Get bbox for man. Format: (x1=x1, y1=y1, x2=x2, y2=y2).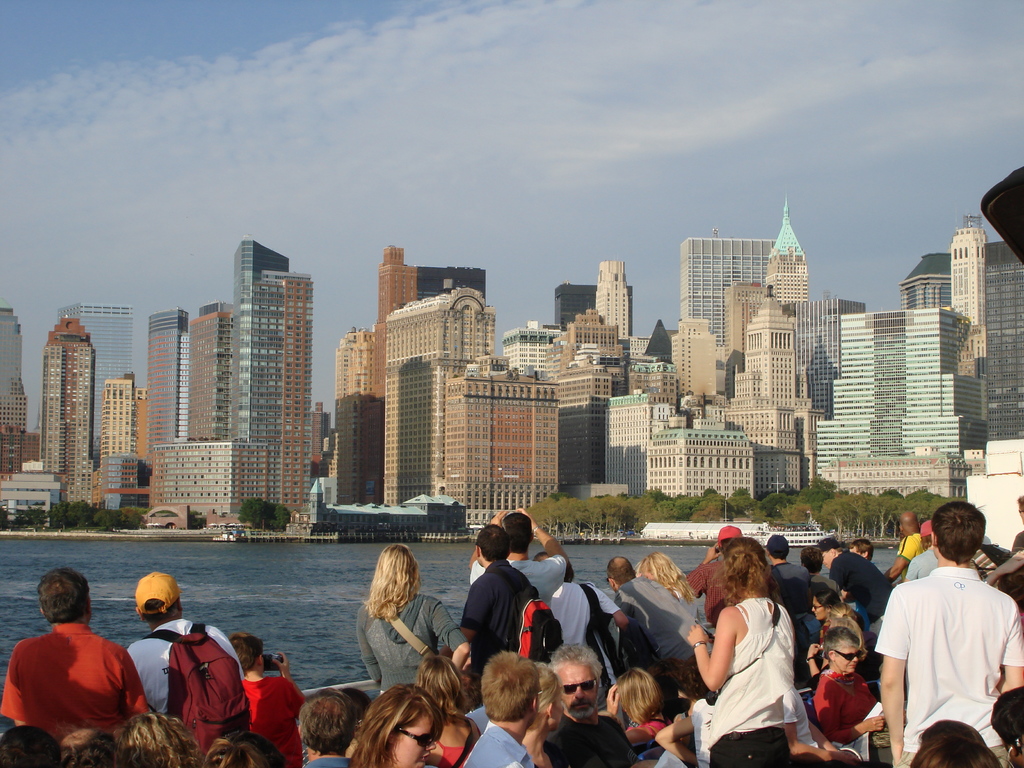
(x1=765, y1=532, x2=812, y2=637).
